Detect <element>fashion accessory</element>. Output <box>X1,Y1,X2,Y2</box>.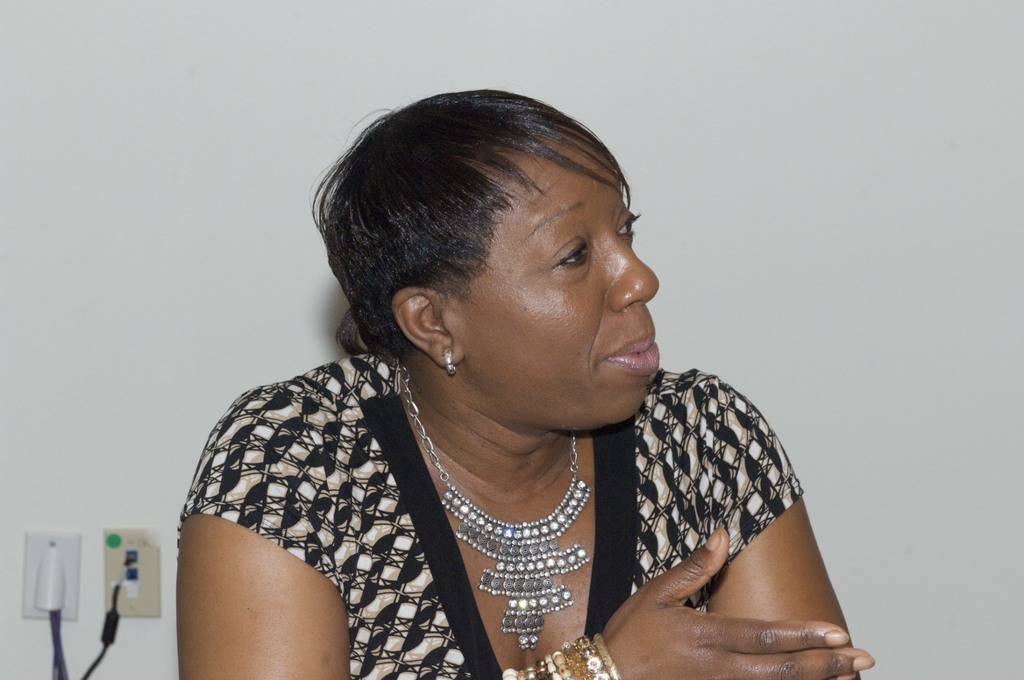
<box>398,357,595,655</box>.
